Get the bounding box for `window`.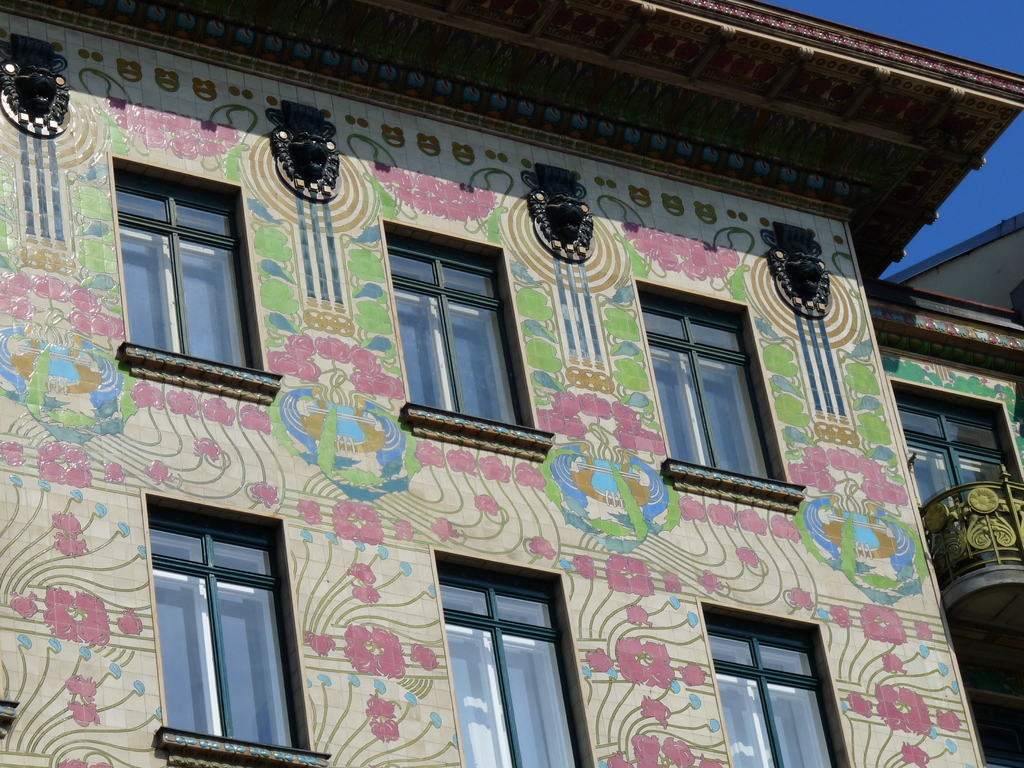
630/273/810/504.
